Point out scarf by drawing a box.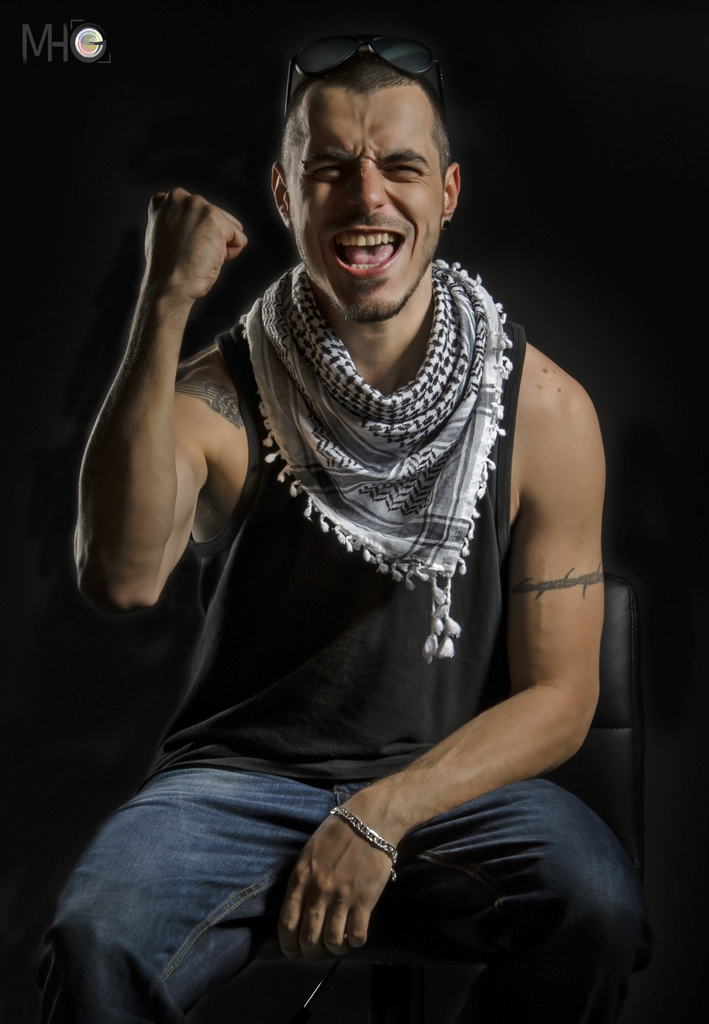
<box>229,259,515,666</box>.
